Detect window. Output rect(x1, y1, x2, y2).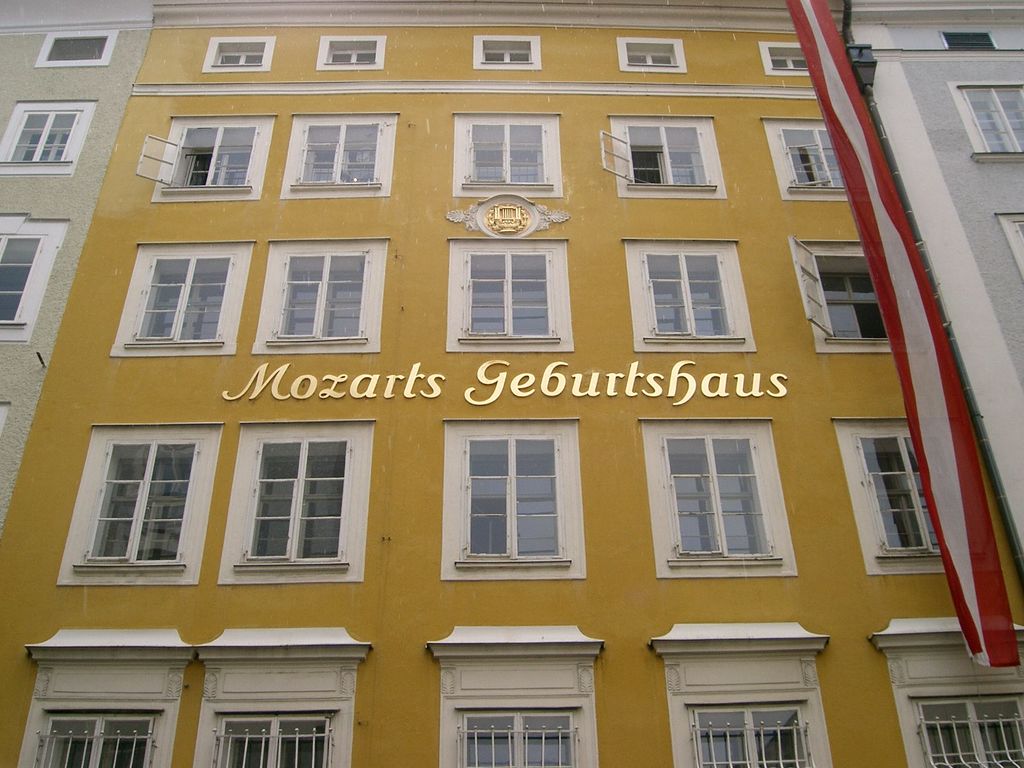
rect(210, 33, 266, 74).
